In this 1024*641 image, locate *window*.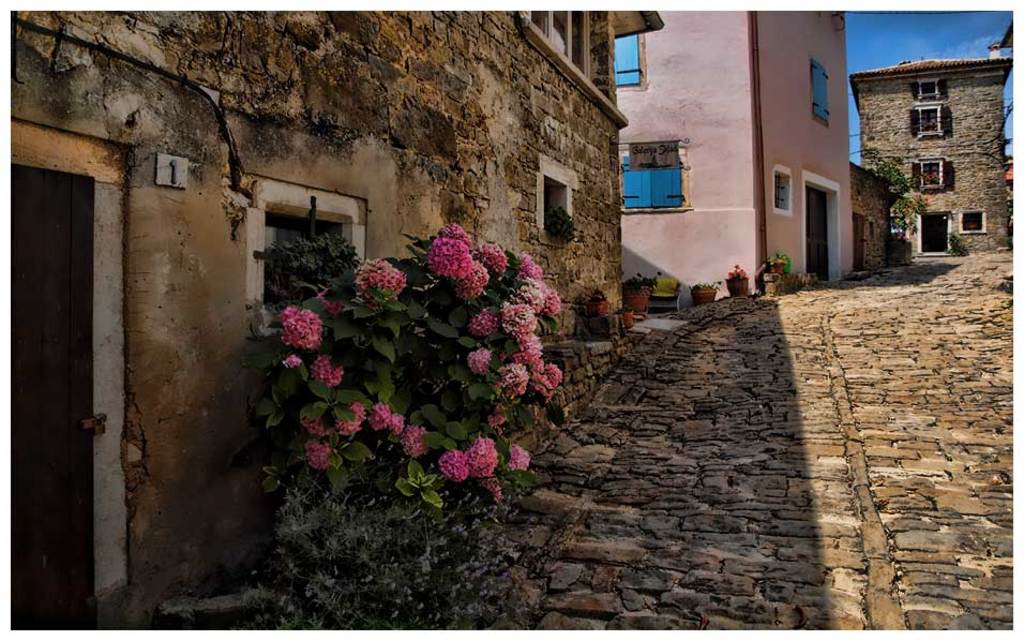
Bounding box: crop(913, 161, 944, 191).
